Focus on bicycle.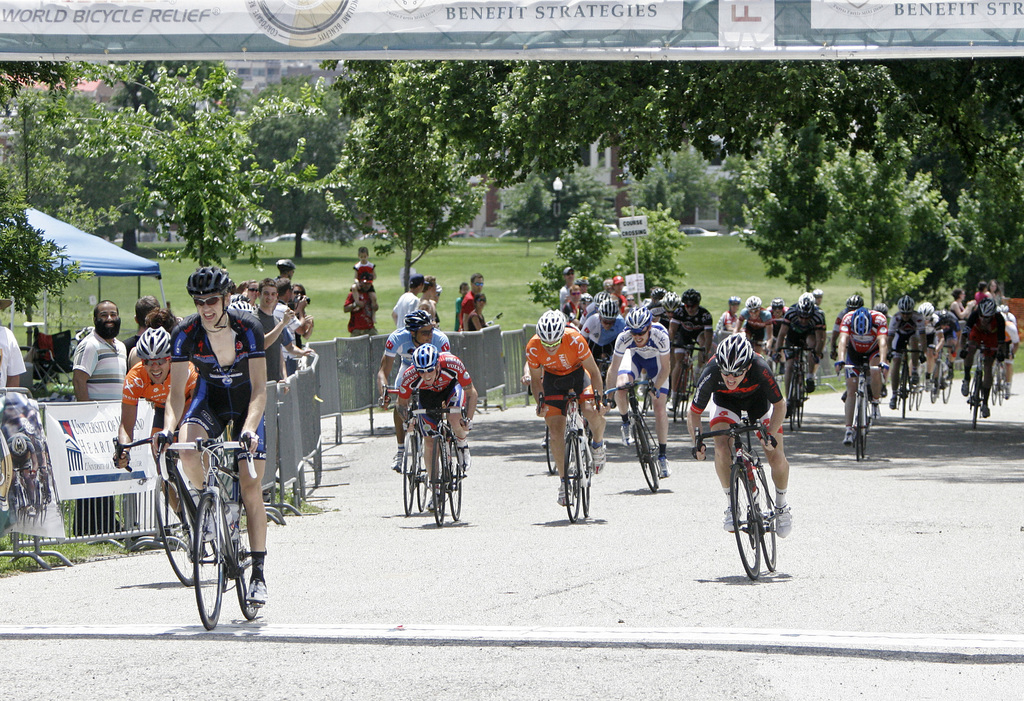
Focused at rect(779, 343, 805, 424).
